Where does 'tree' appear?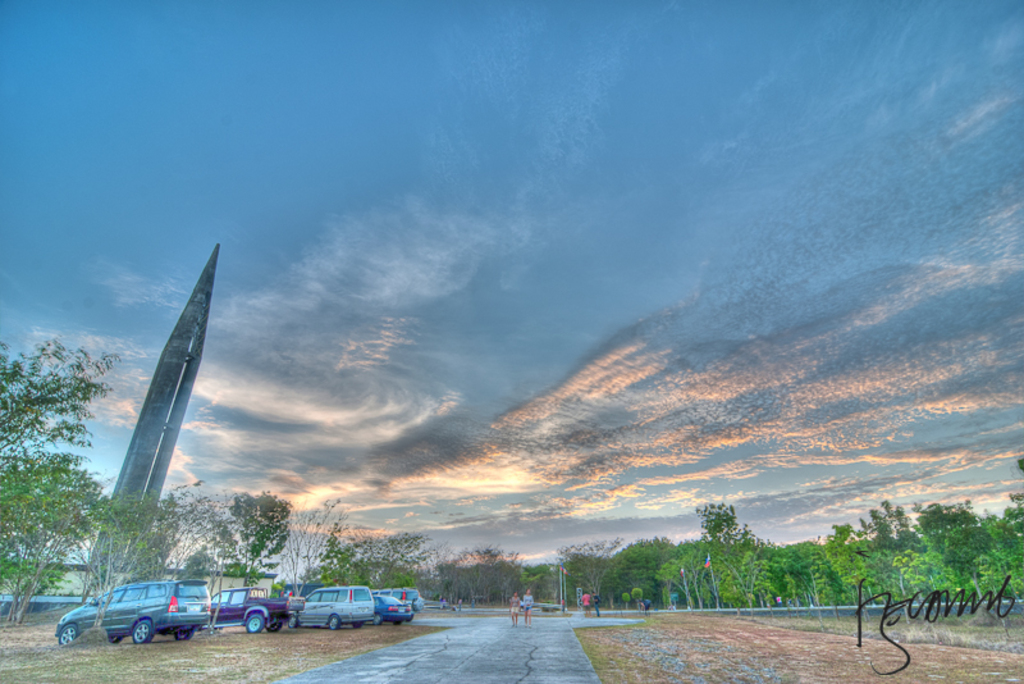
Appears at region(826, 510, 922, 606).
